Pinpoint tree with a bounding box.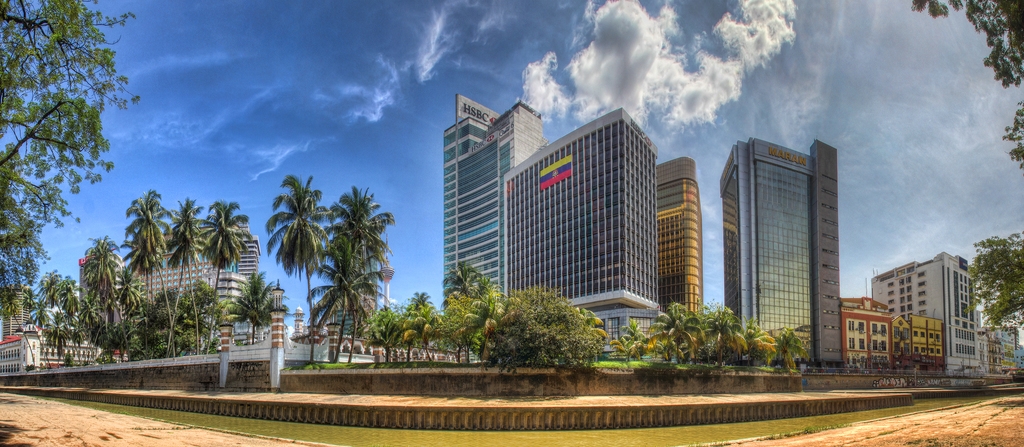
(x1=905, y1=0, x2=1023, y2=170).
